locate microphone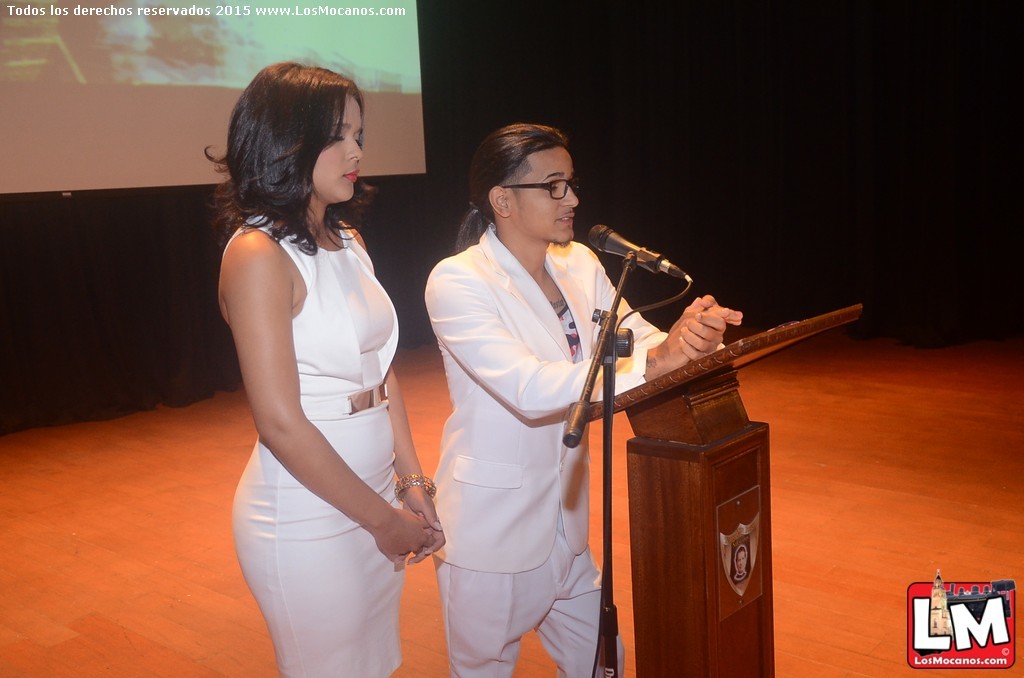
select_region(589, 223, 686, 283)
